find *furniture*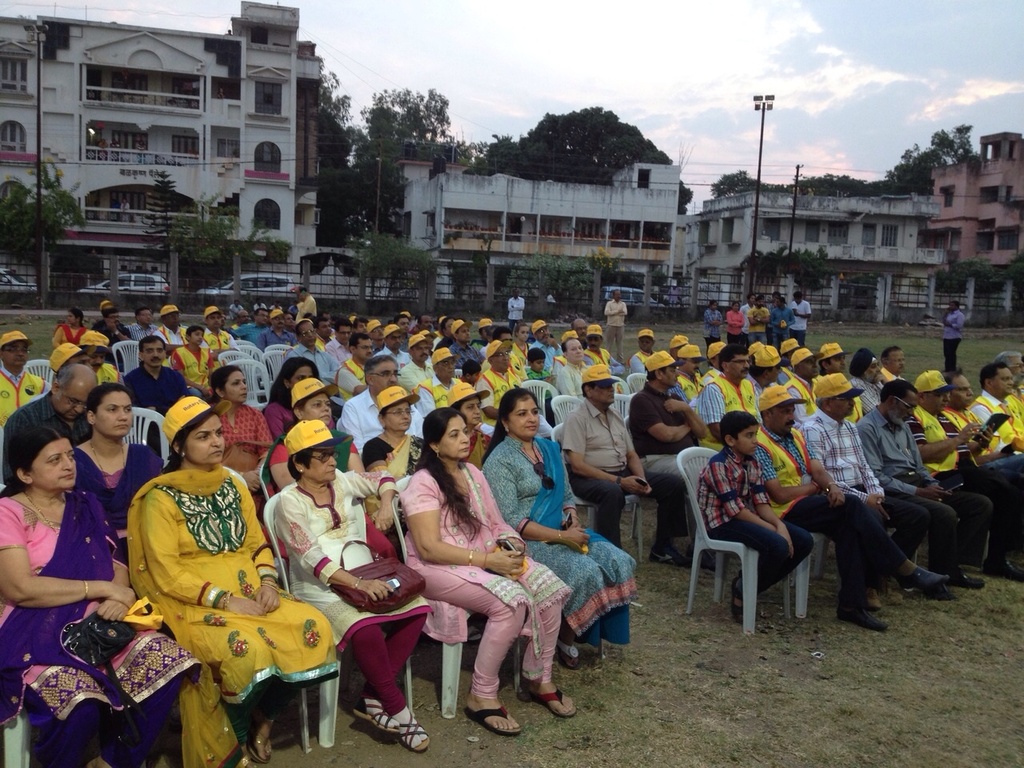
<region>259, 488, 421, 740</region>
